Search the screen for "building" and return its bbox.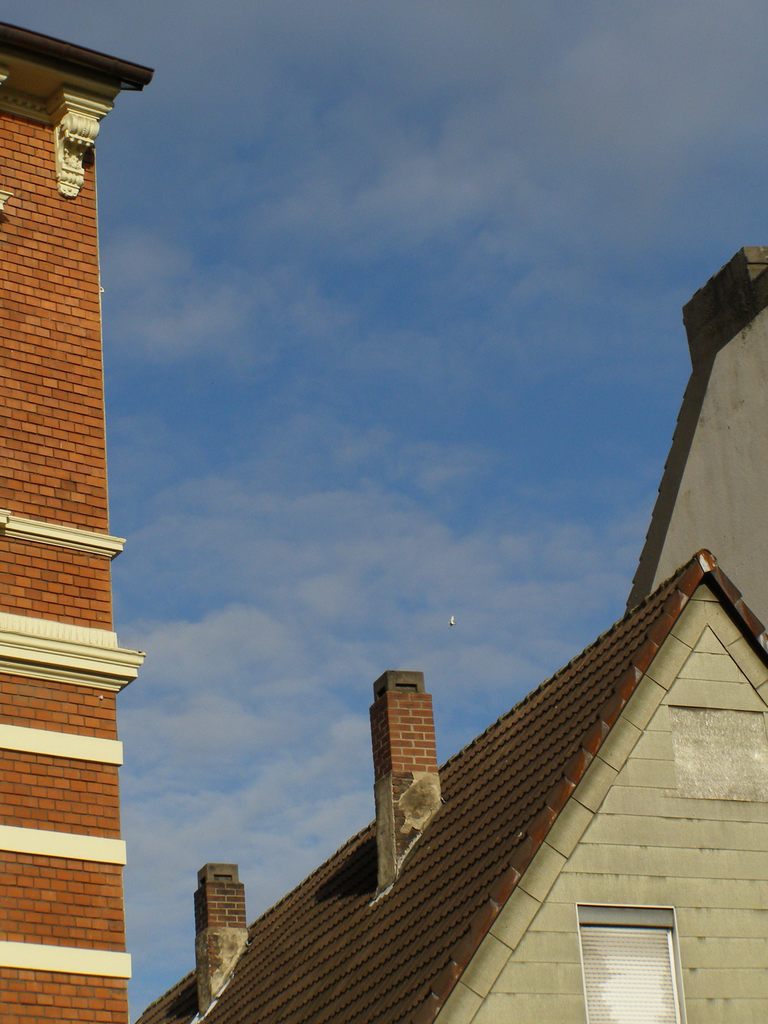
Found: bbox=[0, 19, 154, 1018].
